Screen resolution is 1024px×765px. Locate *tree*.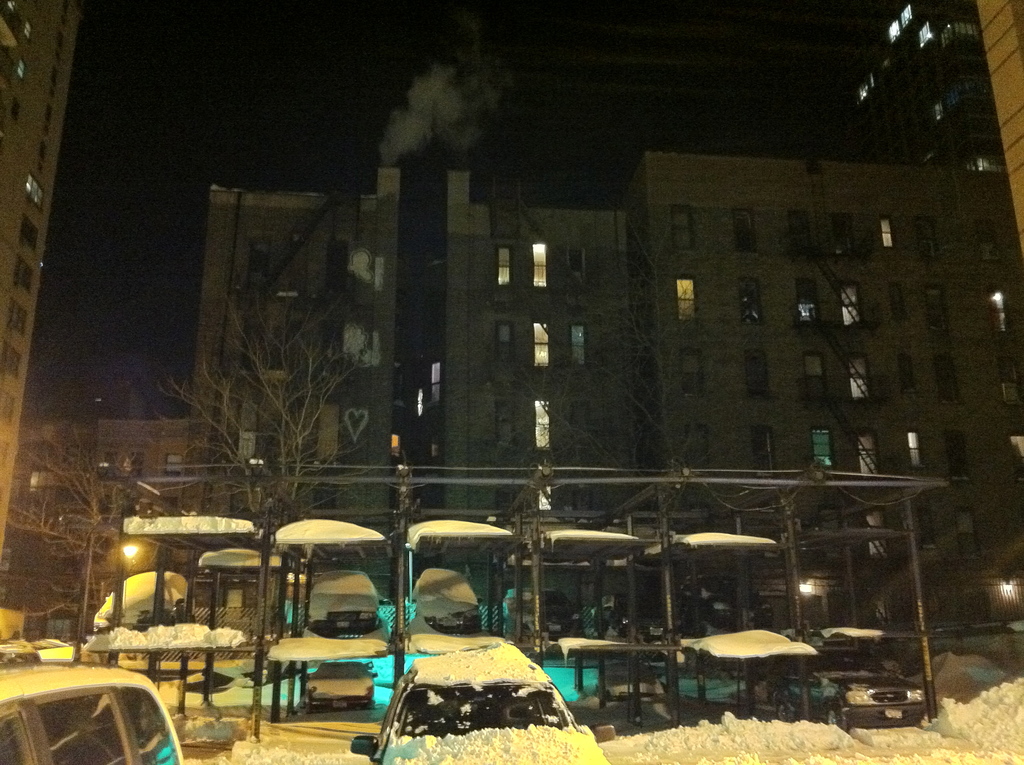
region(525, 211, 747, 627).
